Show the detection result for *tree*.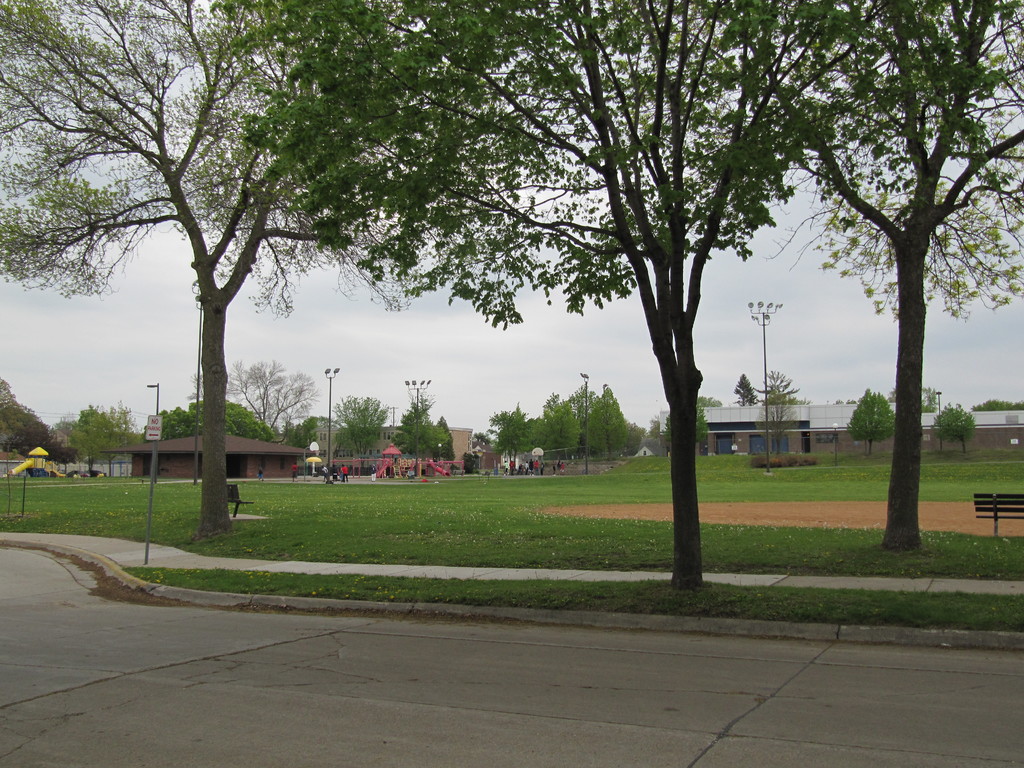
x1=149 y1=387 x2=277 y2=449.
